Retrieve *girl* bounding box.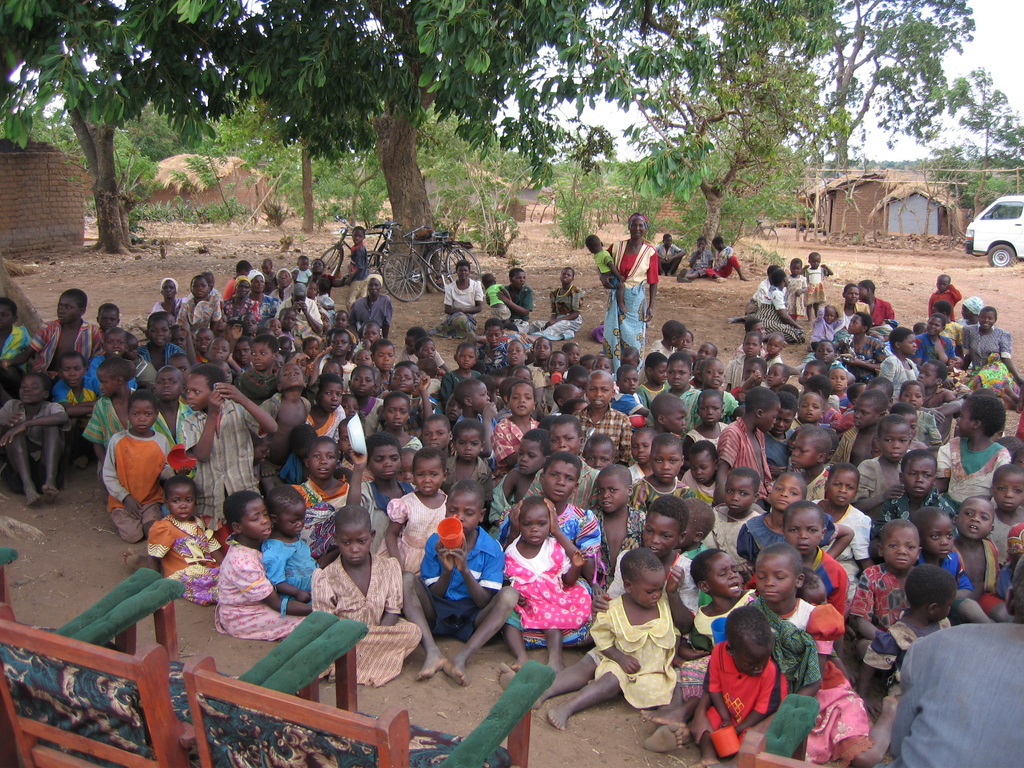
Bounding box: <region>639, 547, 759, 751</region>.
